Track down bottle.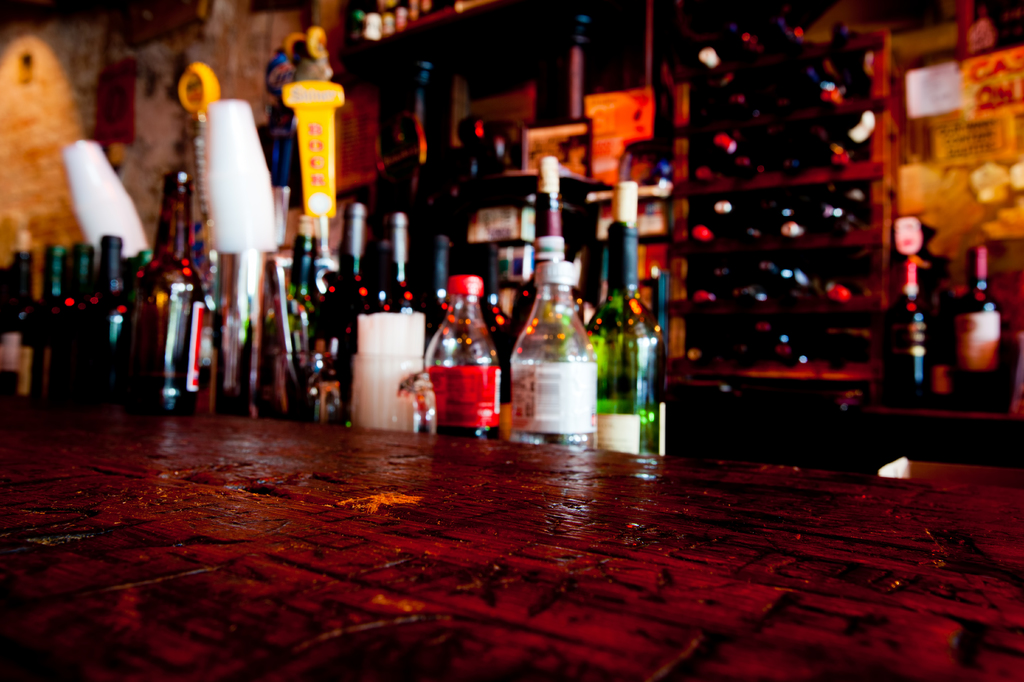
Tracked to <region>839, 99, 881, 155</region>.
